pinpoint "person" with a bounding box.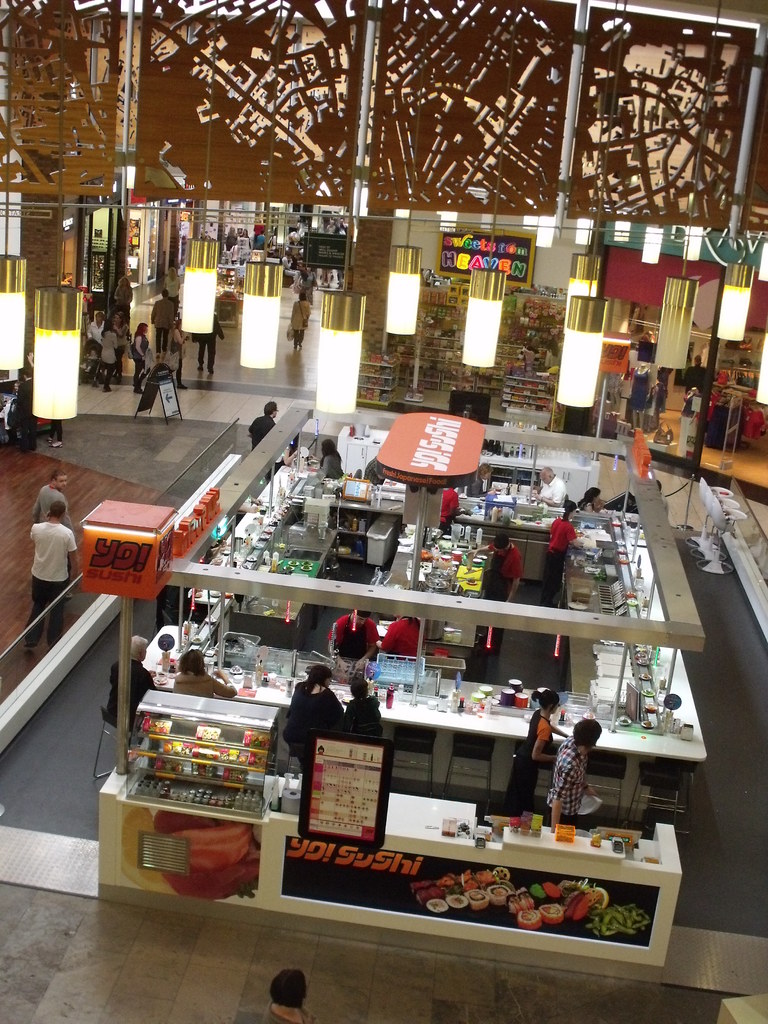
[378, 614, 427, 656].
